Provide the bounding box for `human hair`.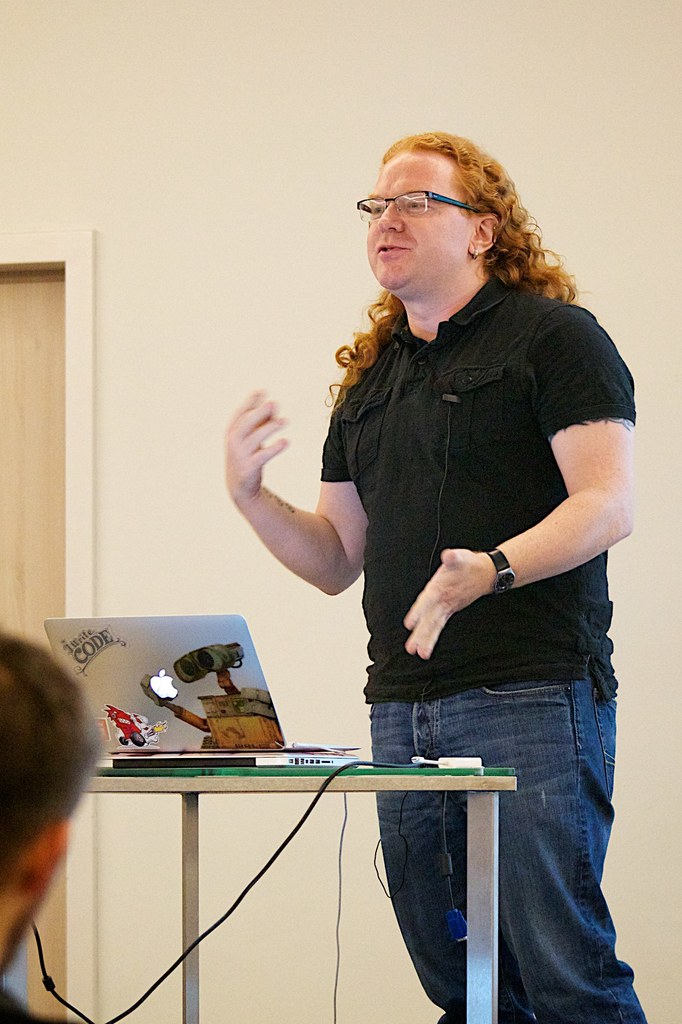
bbox(345, 123, 567, 367).
